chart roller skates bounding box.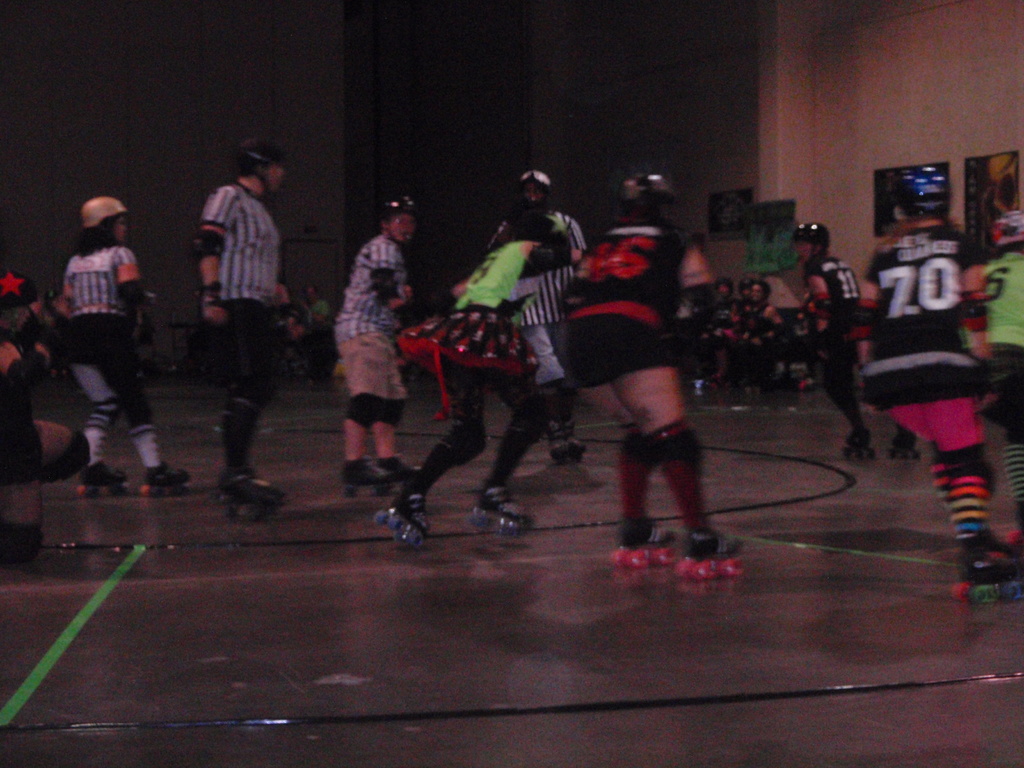
Charted: (x1=373, y1=479, x2=433, y2=554).
